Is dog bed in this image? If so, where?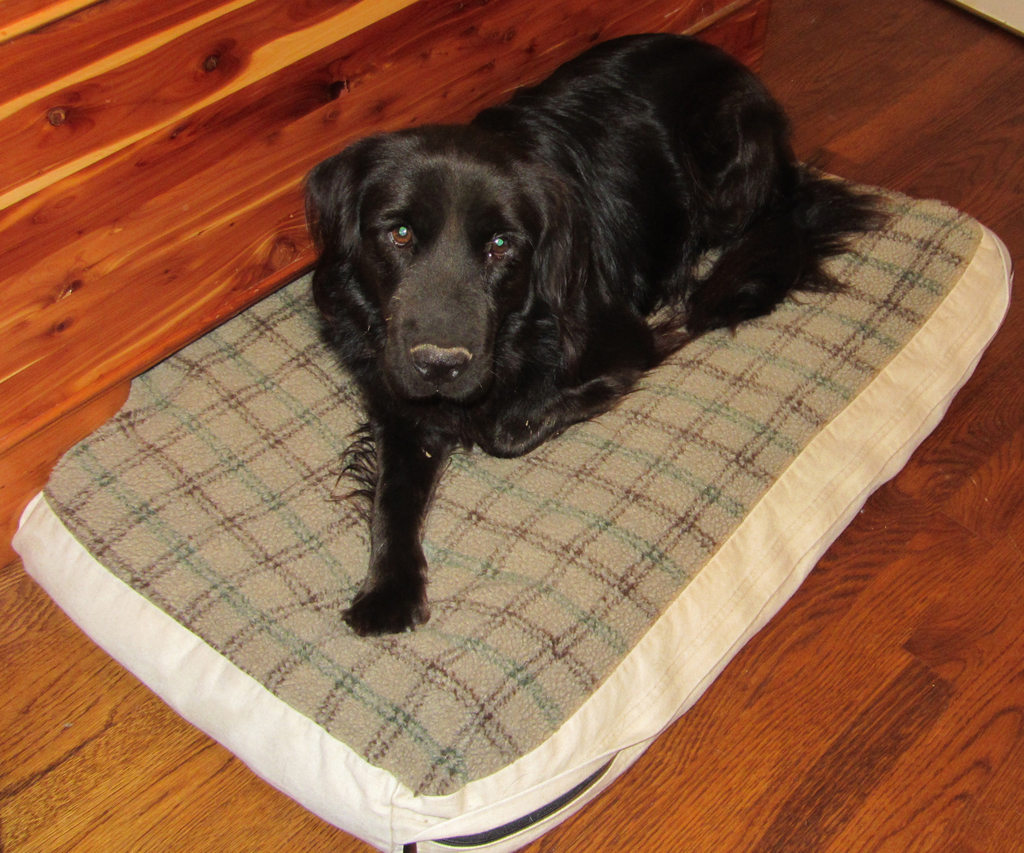
Yes, at locate(12, 157, 1014, 852).
